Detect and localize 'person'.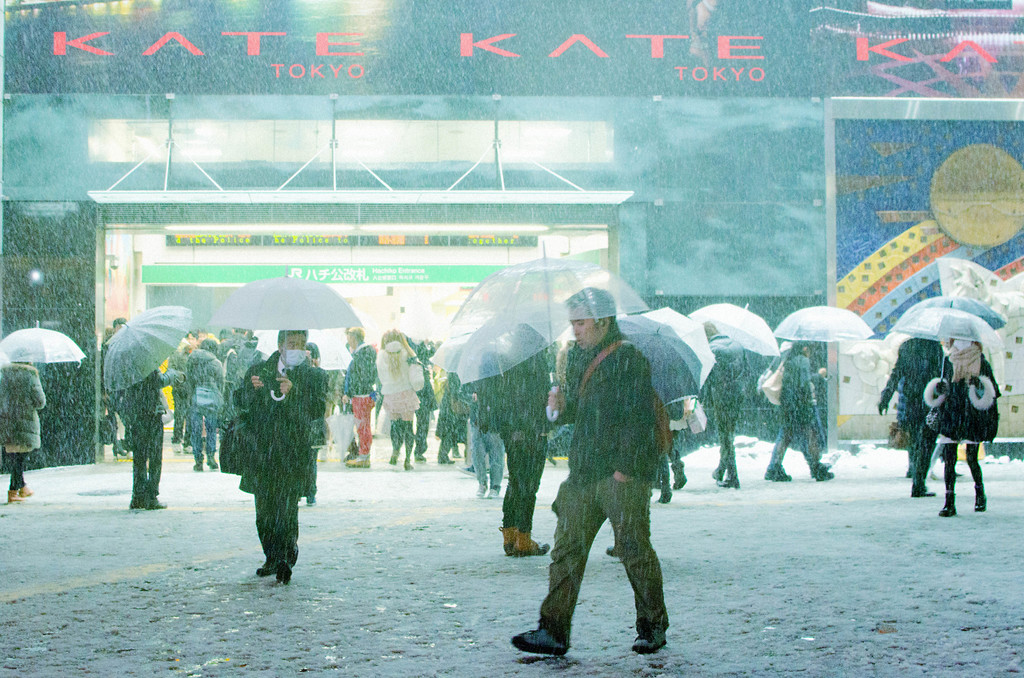
Localized at box(479, 285, 556, 556).
